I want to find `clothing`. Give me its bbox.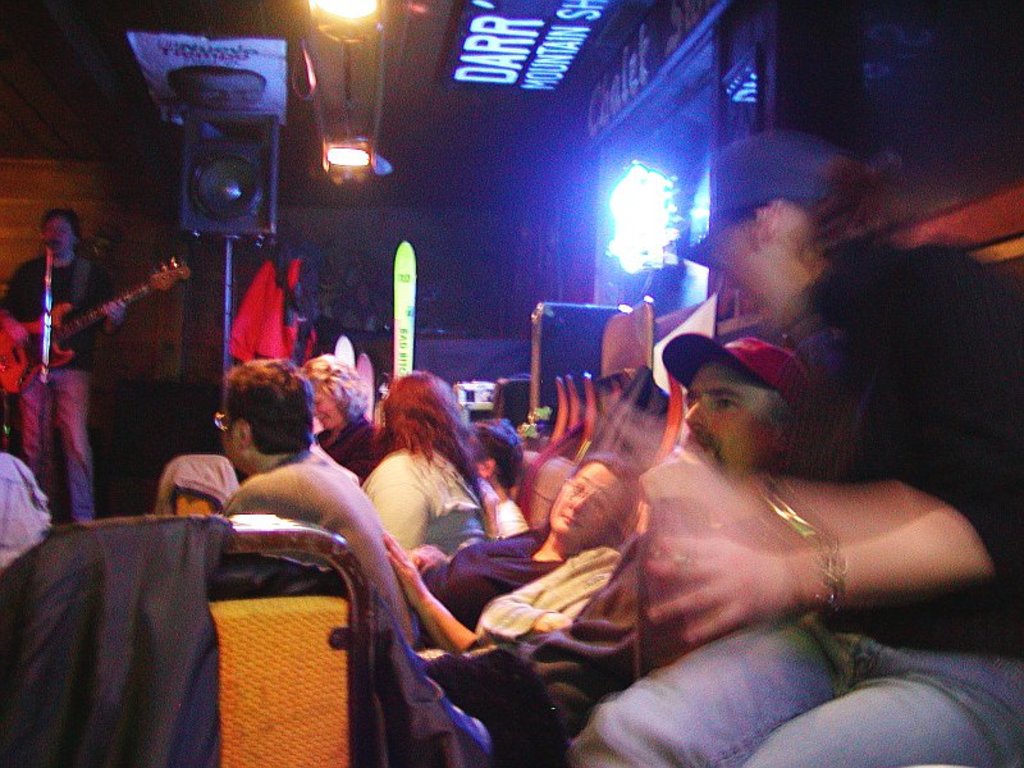
<box>358,529,655,767</box>.
